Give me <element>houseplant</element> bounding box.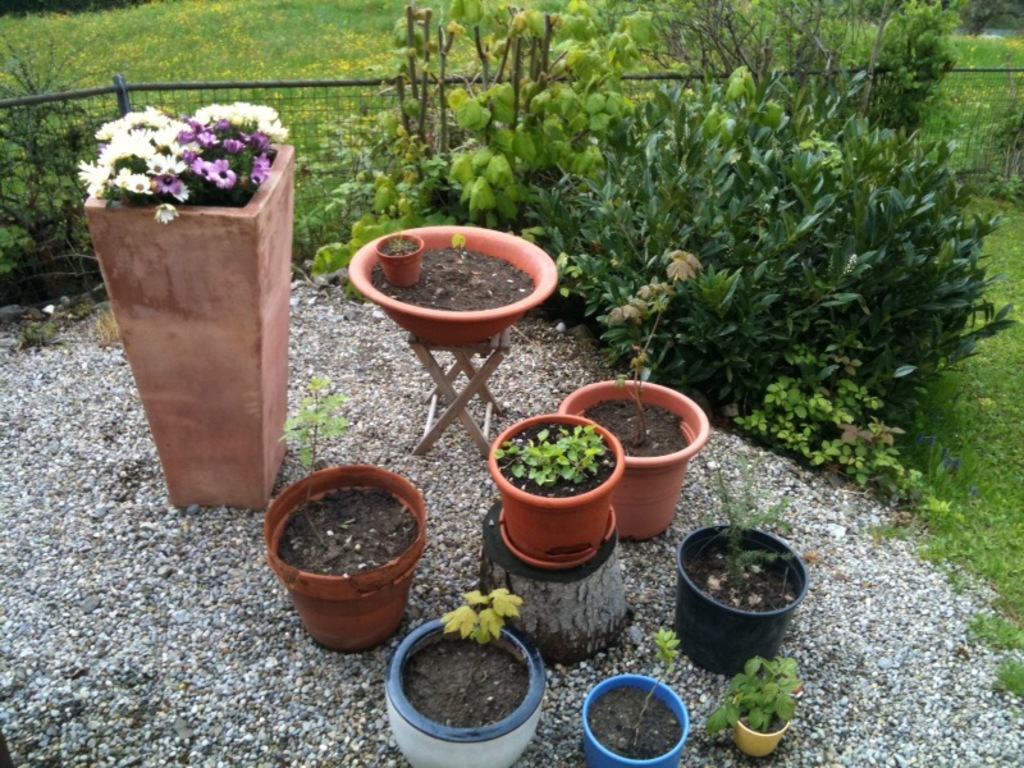
[left=378, top=579, right=549, bottom=767].
